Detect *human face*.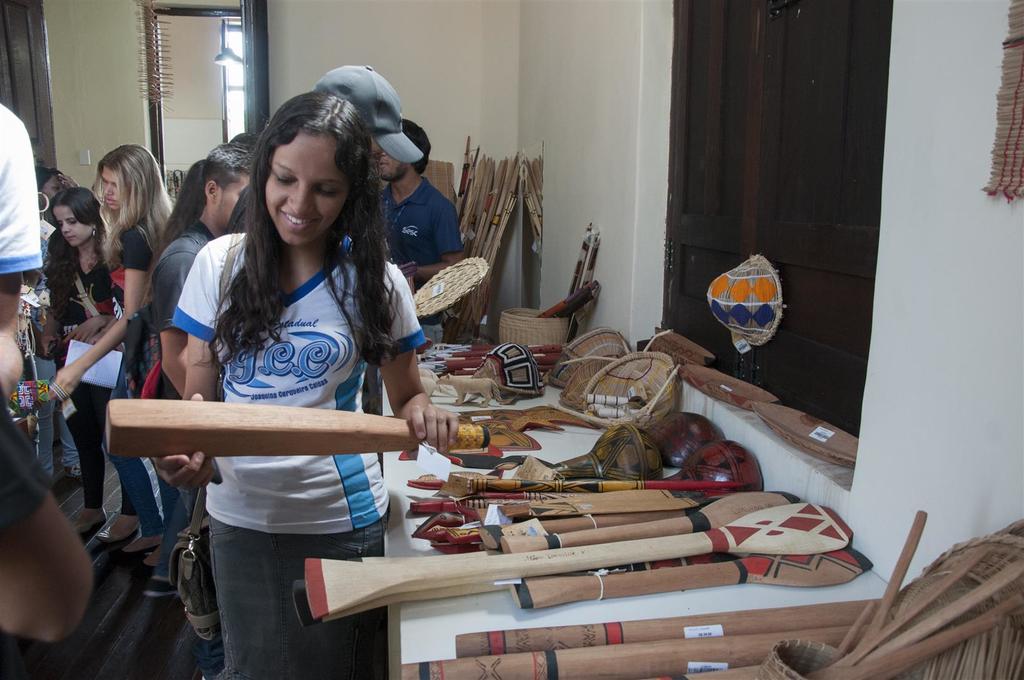
Detected at 102,166,127,214.
